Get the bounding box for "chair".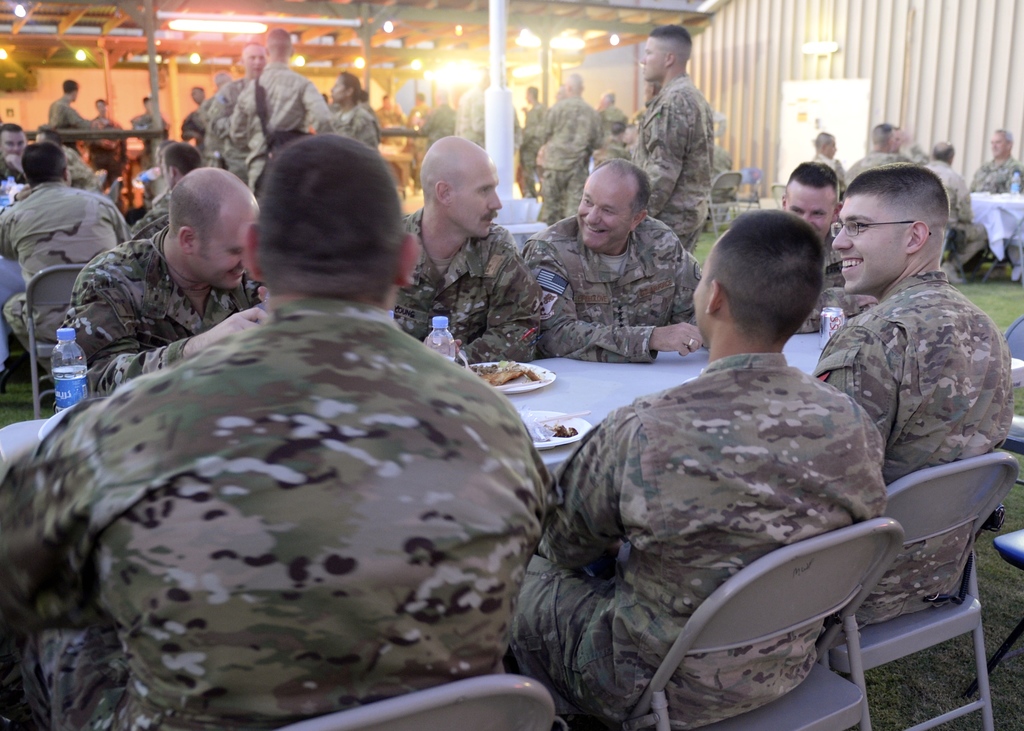
(264,677,573,730).
